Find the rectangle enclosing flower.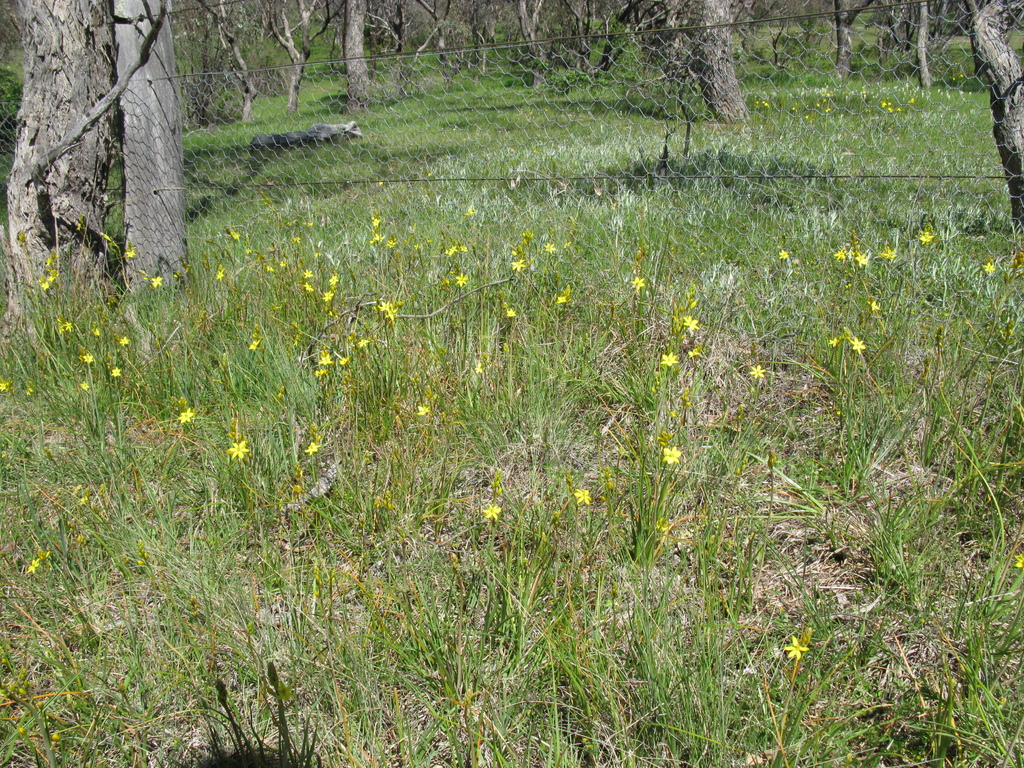
crop(627, 273, 644, 289).
